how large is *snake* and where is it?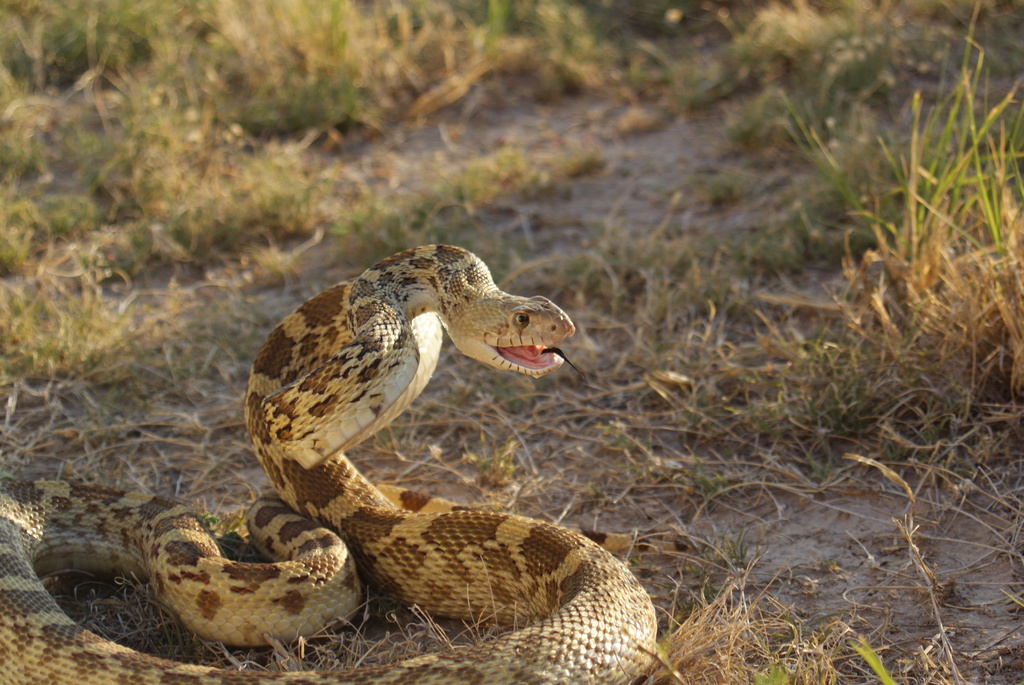
Bounding box: <region>0, 247, 655, 684</region>.
